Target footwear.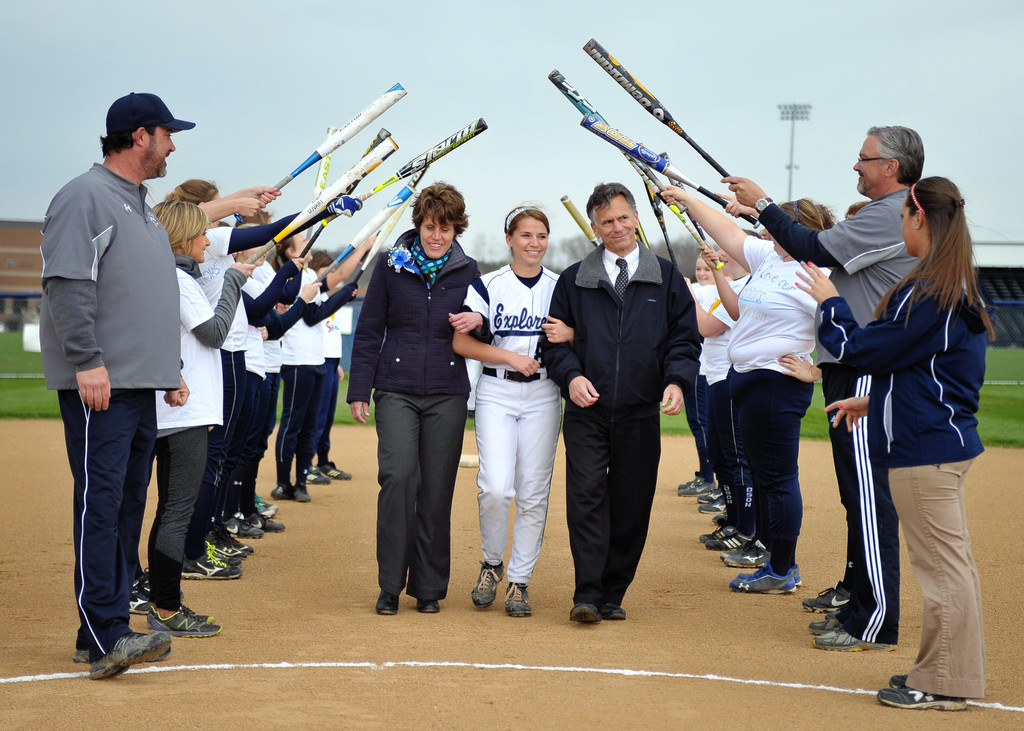
Target region: box(729, 560, 801, 594).
